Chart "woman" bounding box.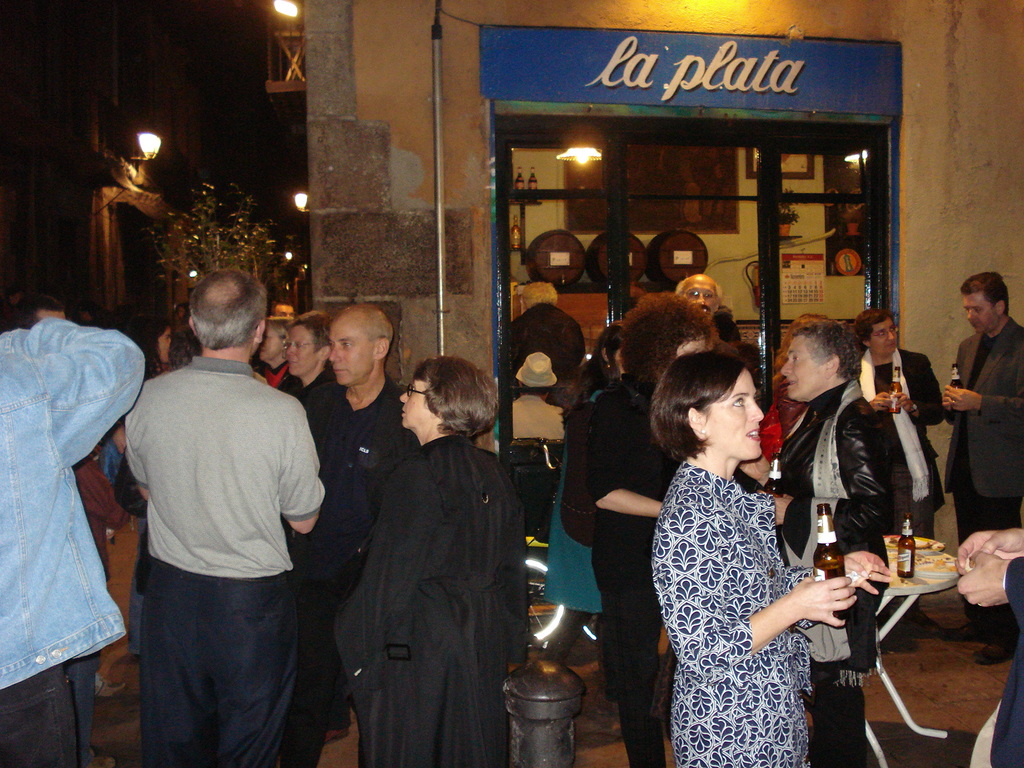
Charted: [left=281, top=308, right=346, bottom=470].
